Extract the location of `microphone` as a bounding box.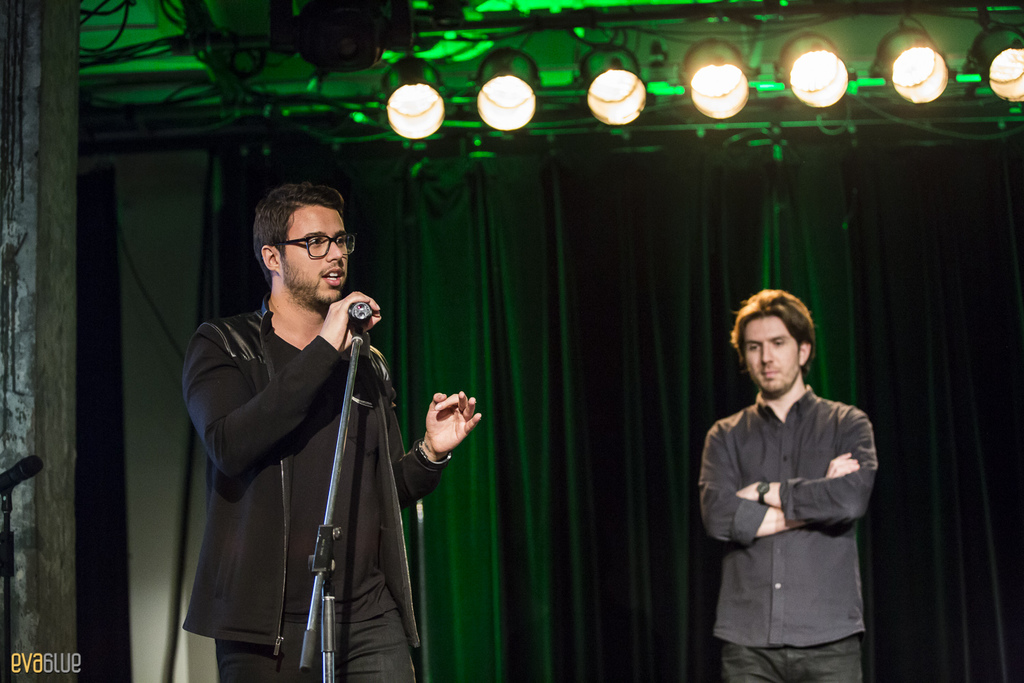
[1,451,45,494].
